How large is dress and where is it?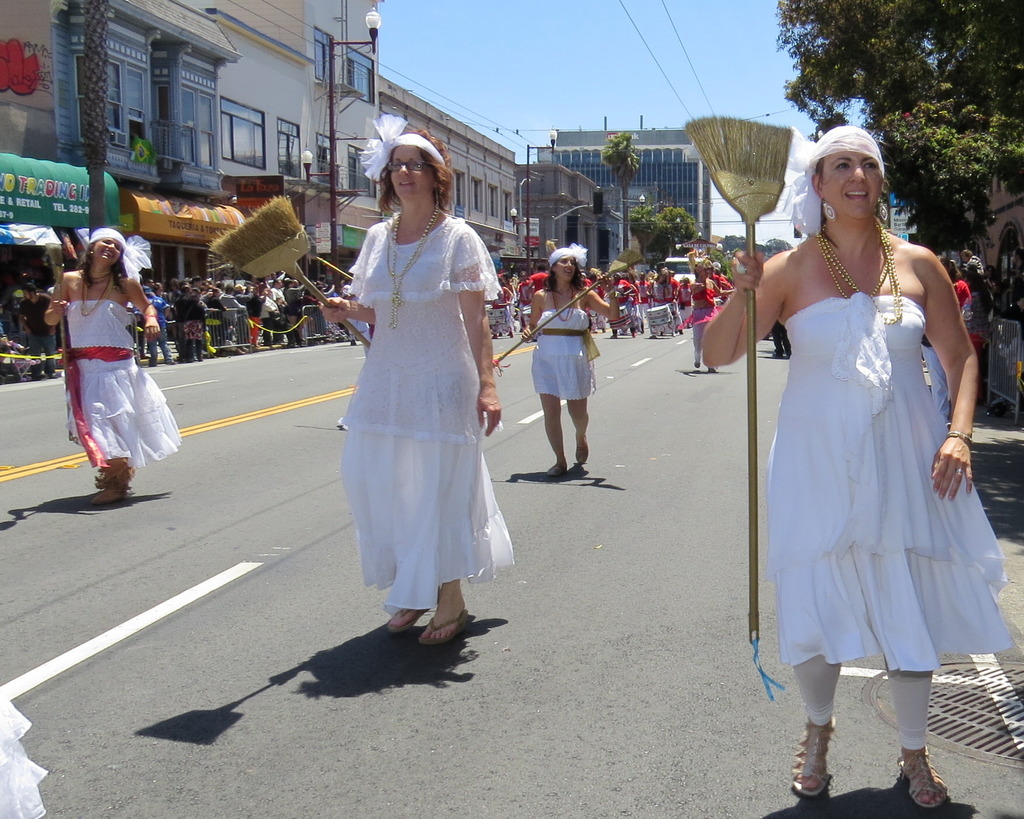
Bounding box: <box>336,191,501,596</box>.
